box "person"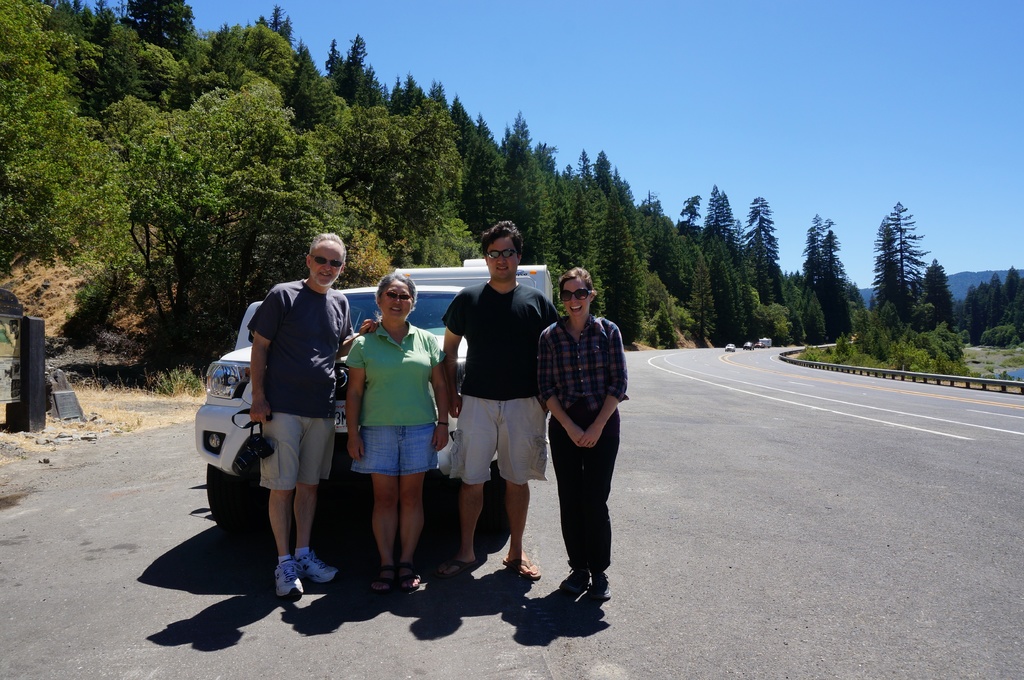
bbox=(344, 272, 447, 598)
